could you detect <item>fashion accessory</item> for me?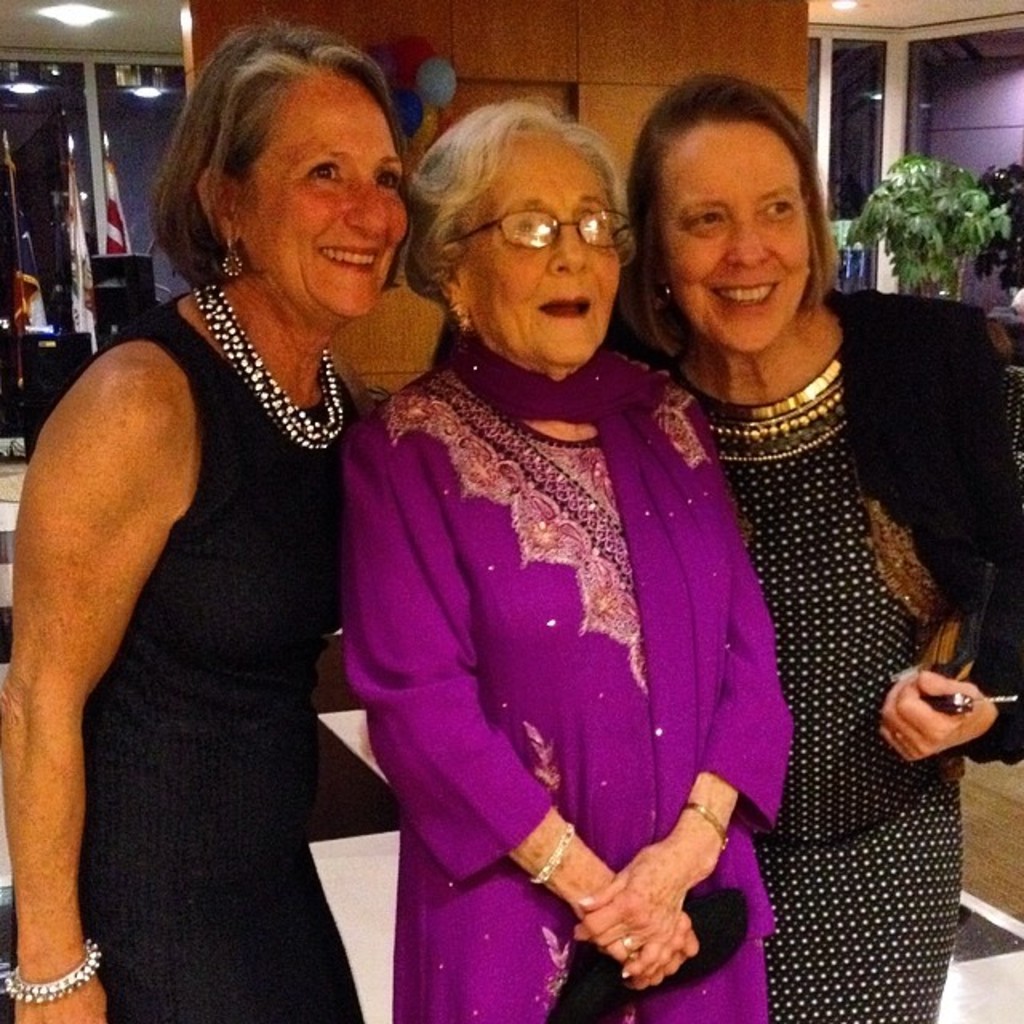
Detection result: {"left": 541, "top": 890, "right": 749, "bottom": 1022}.
